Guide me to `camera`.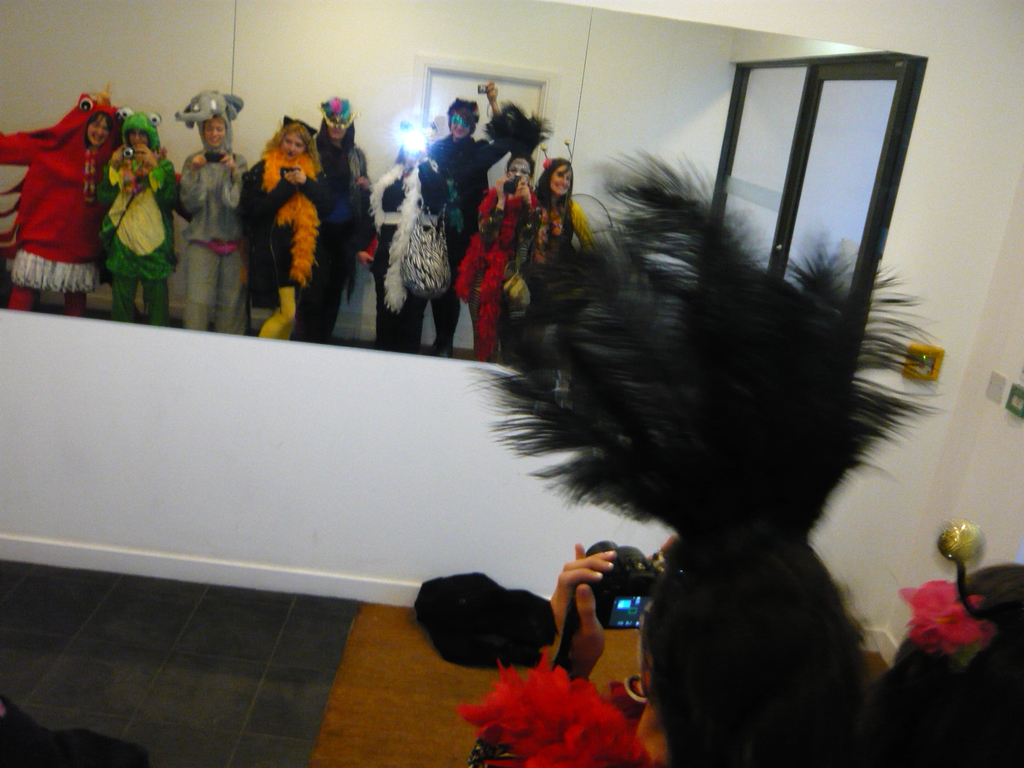
Guidance: [551, 560, 659, 636].
